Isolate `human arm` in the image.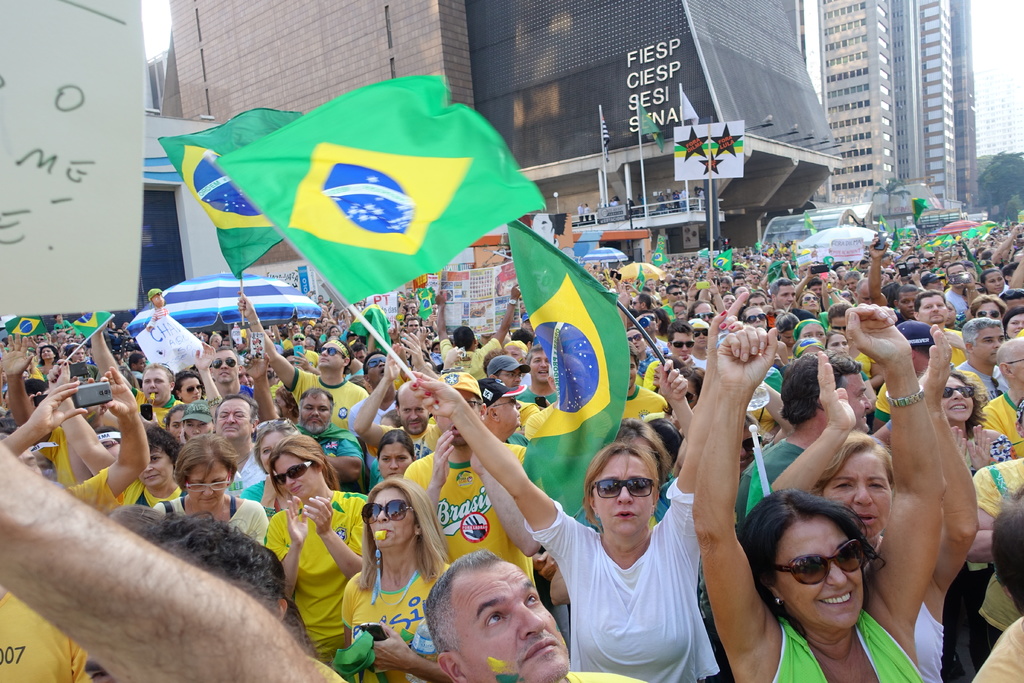
Isolated region: left=842, top=302, right=948, bottom=631.
